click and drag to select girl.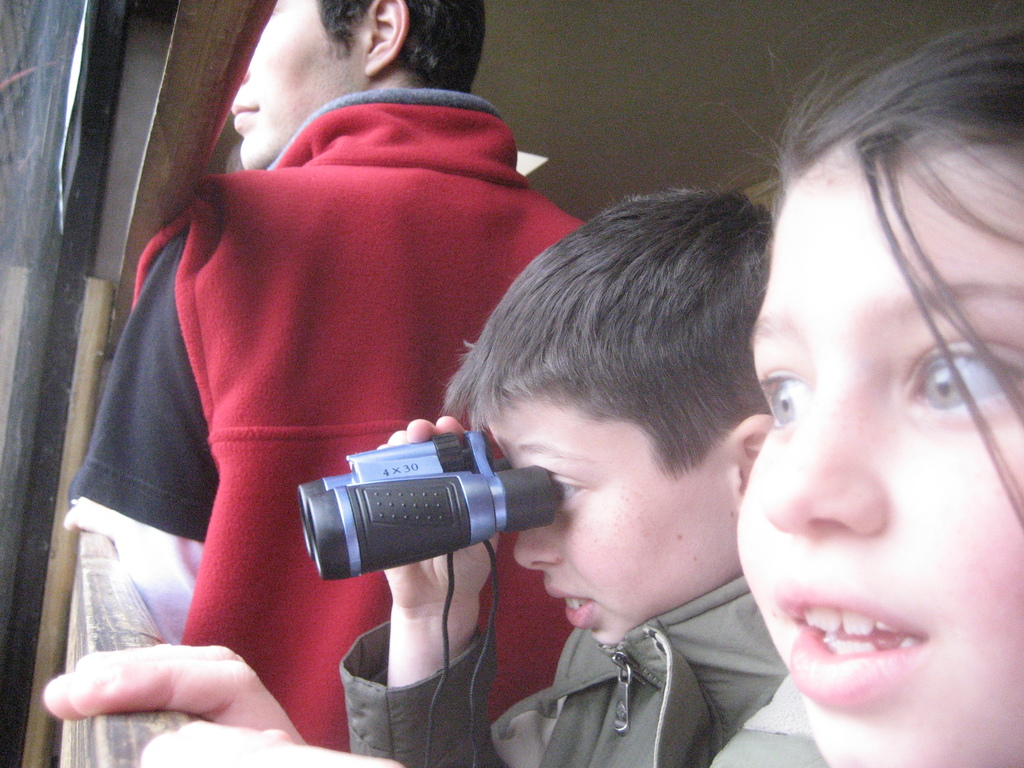
Selection: (x1=42, y1=25, x2=1023, y2=767).
